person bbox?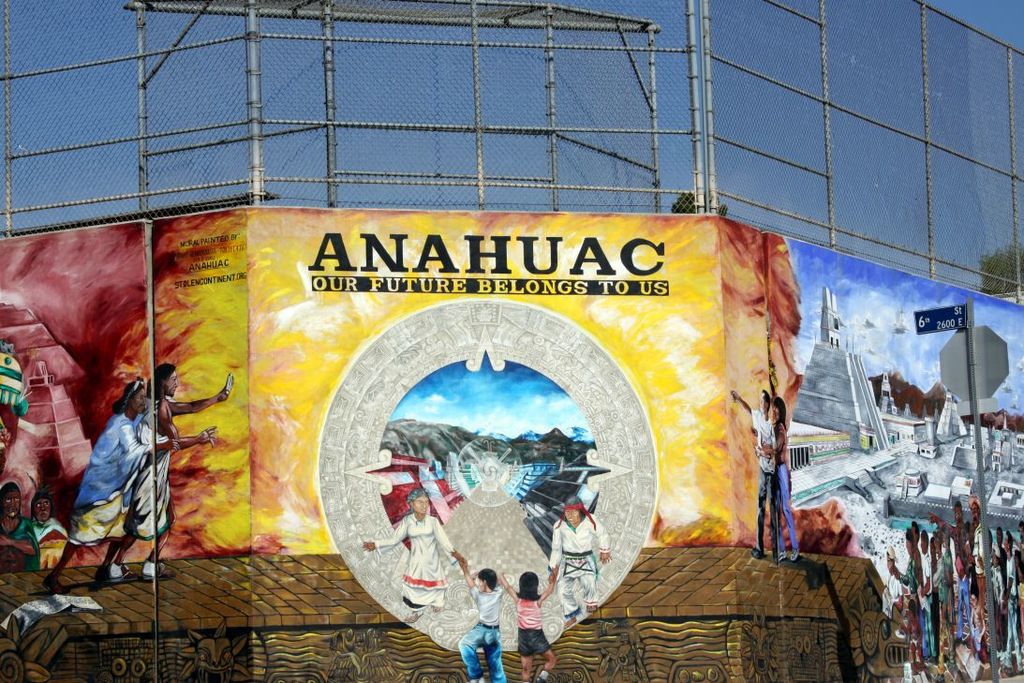
Rect(26, 492, 66, 568)
